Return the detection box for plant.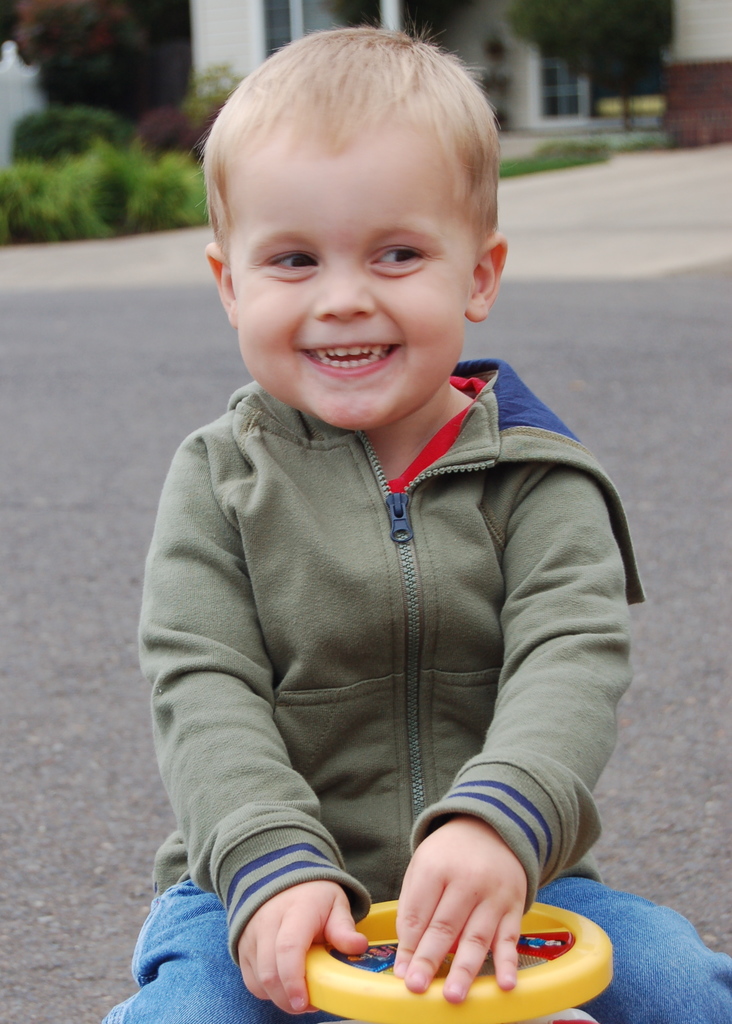
<region>134, 60, 250, 157</region>.
